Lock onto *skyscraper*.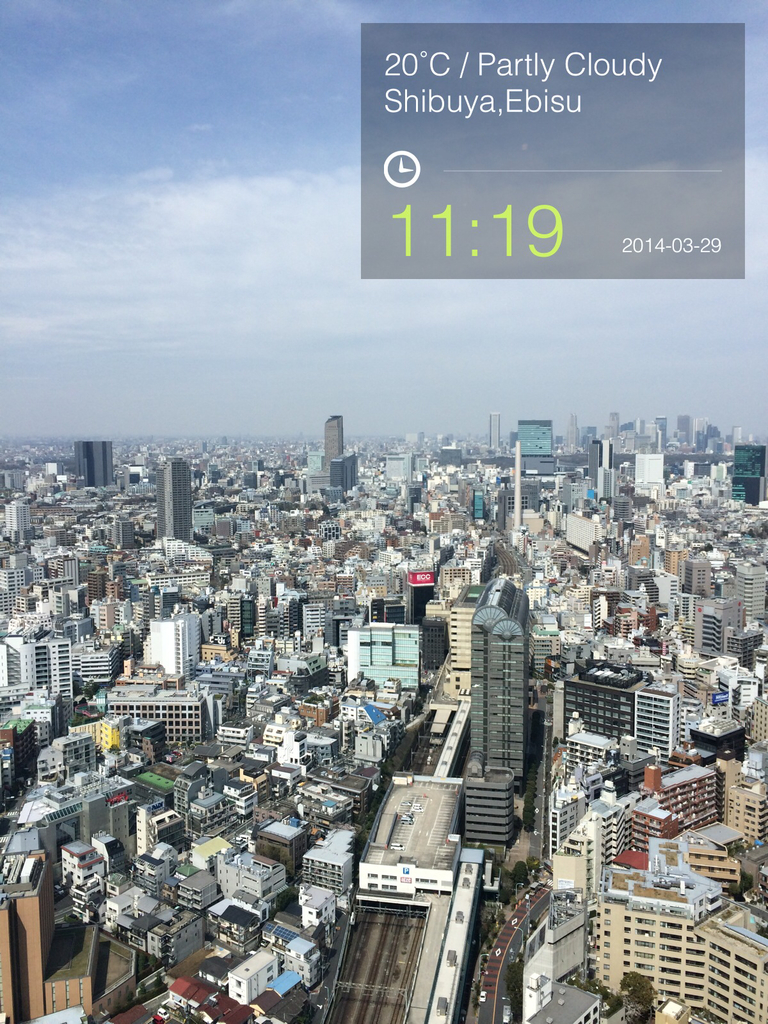
Locked: {"x1": 607, "y1": 410, "x2": 620, "y2": 436}.
